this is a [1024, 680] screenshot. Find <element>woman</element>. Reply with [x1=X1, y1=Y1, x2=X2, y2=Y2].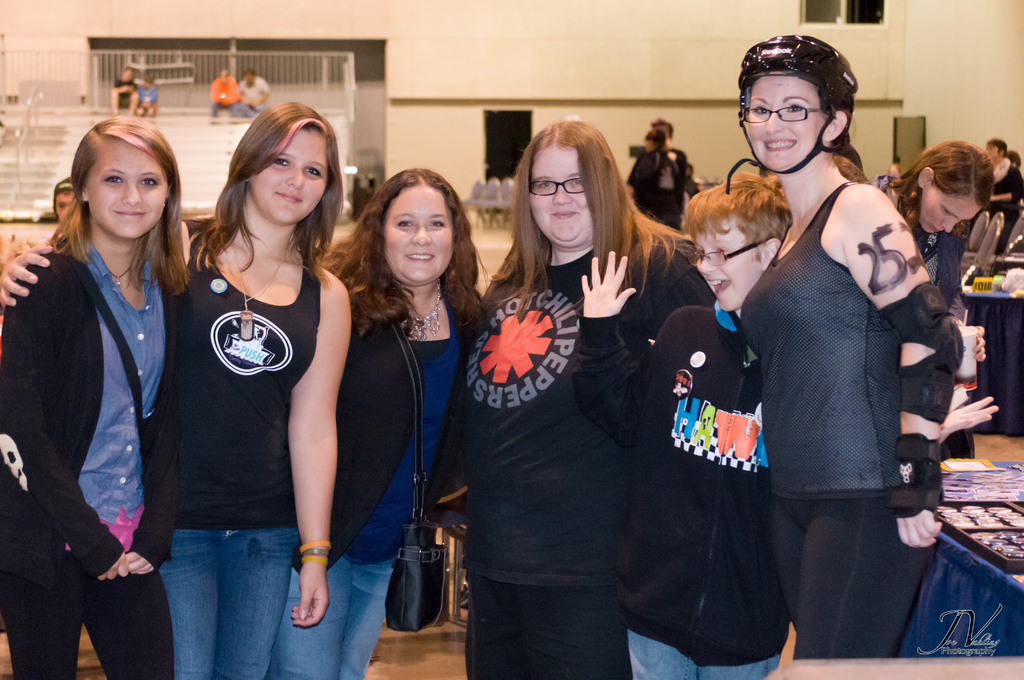
[x1=0, y1=101, x2=353, y2=679].
